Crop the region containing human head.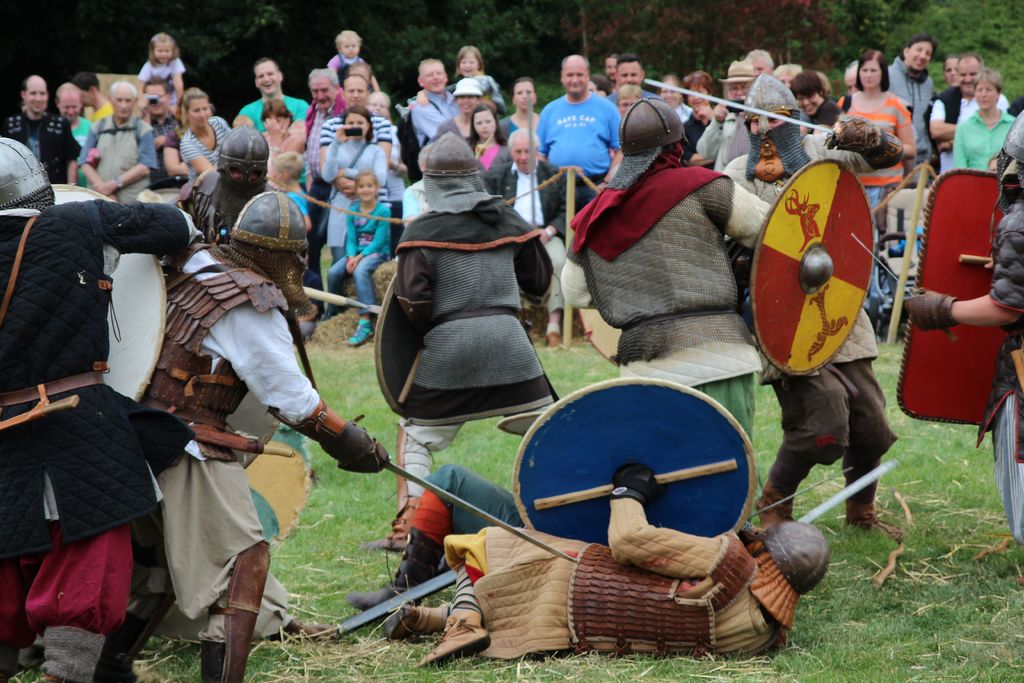
Crop region: rect(744, 50, 771, 78).
